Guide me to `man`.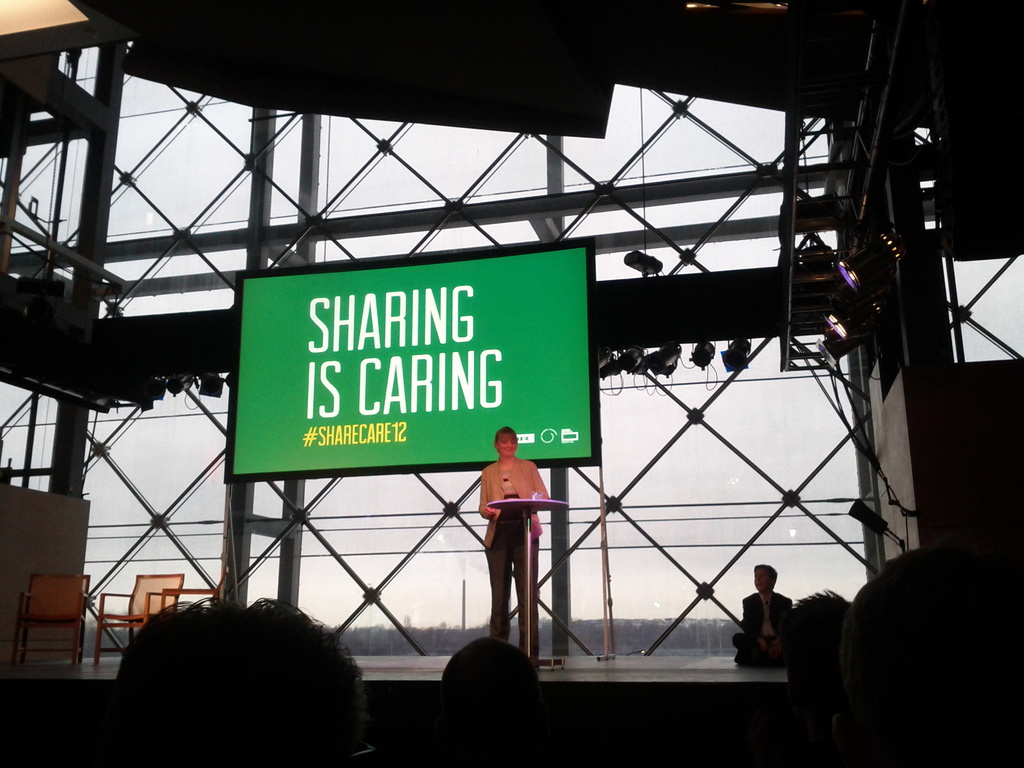
Guidance: (x1=109, y1=594, x2=374, y2=767).
